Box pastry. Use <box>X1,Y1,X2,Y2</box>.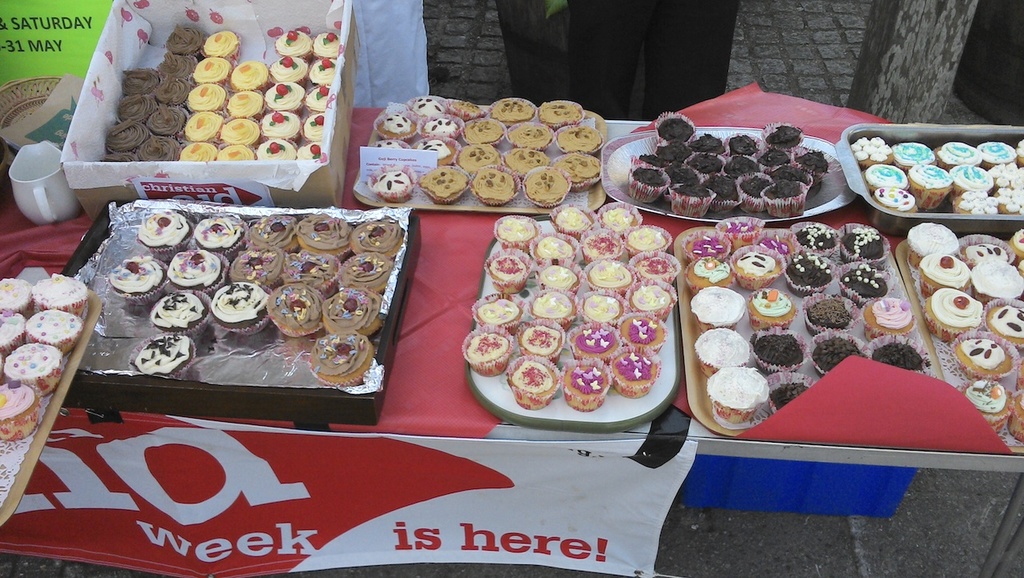
<box>450,144,505,175</box>.
